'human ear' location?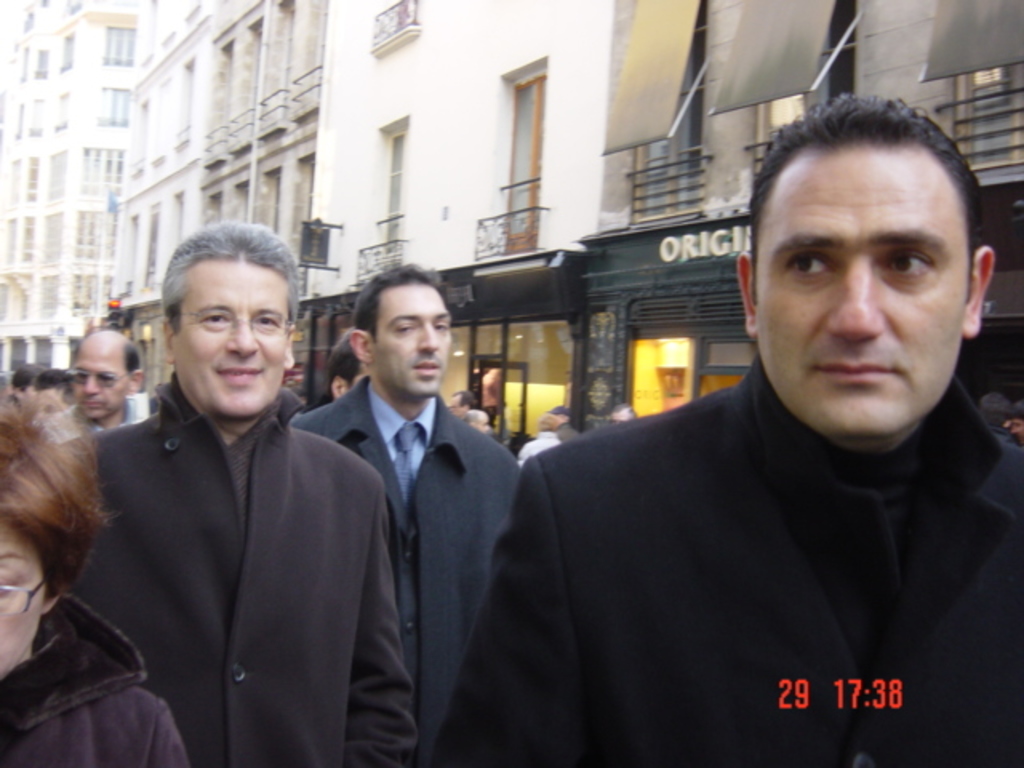
286/326/296/363
